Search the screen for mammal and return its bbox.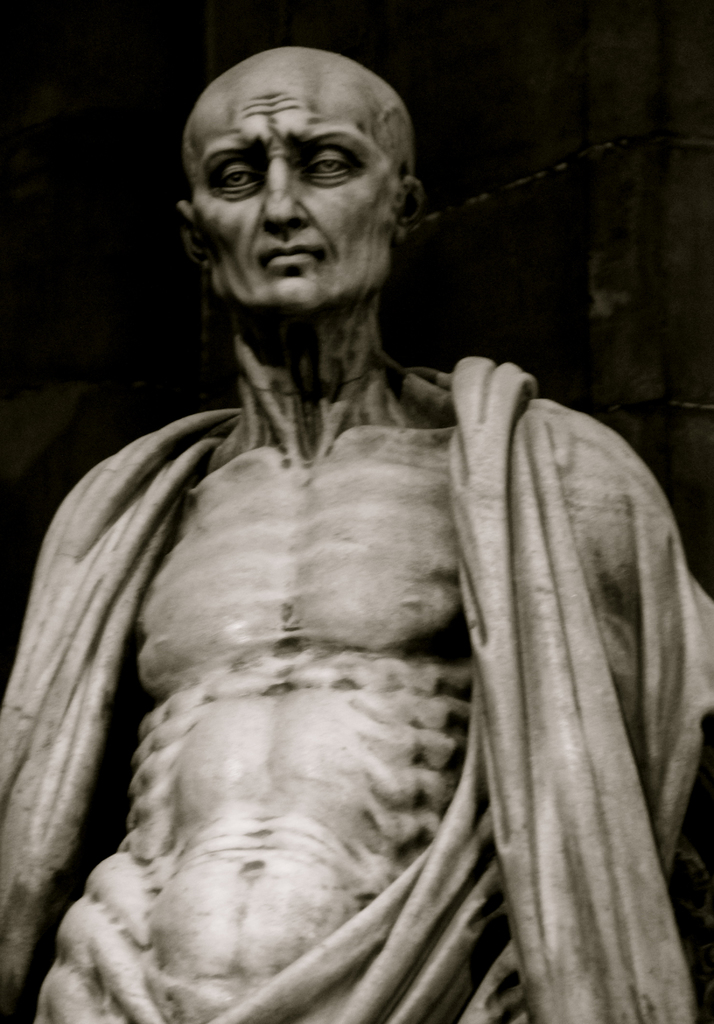
Found: (6, 131, 713, 1002).
